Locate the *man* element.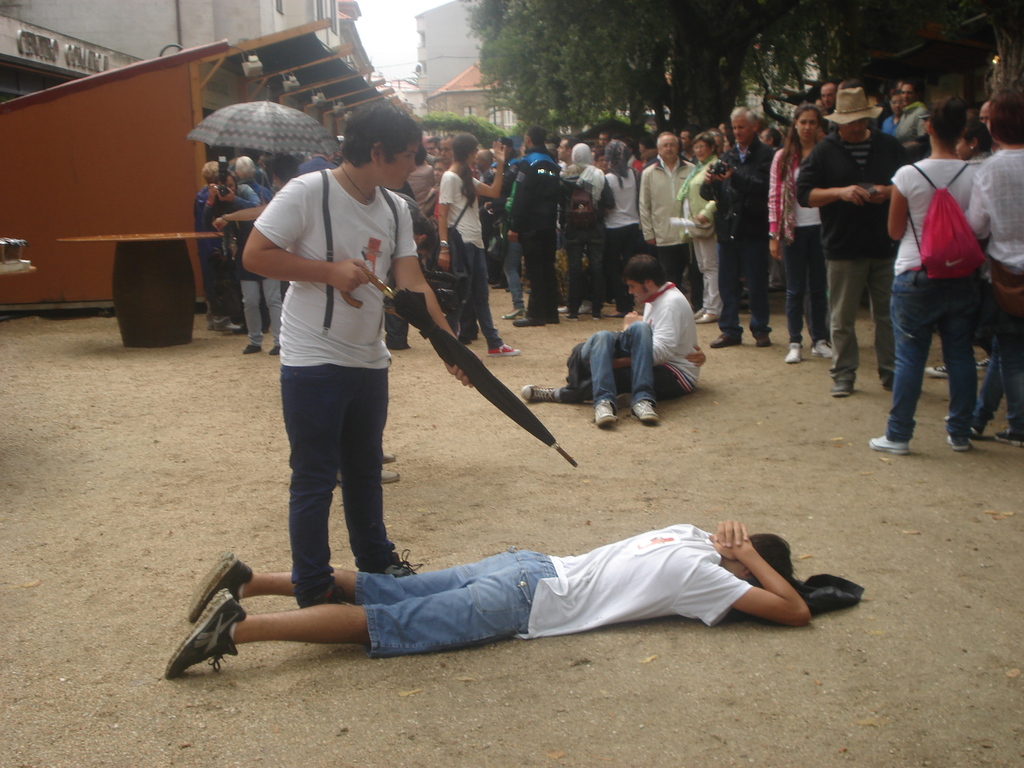
Element bbox: {"x1": 437, "y1": 134, "x2": 457, "y2": 161}.
